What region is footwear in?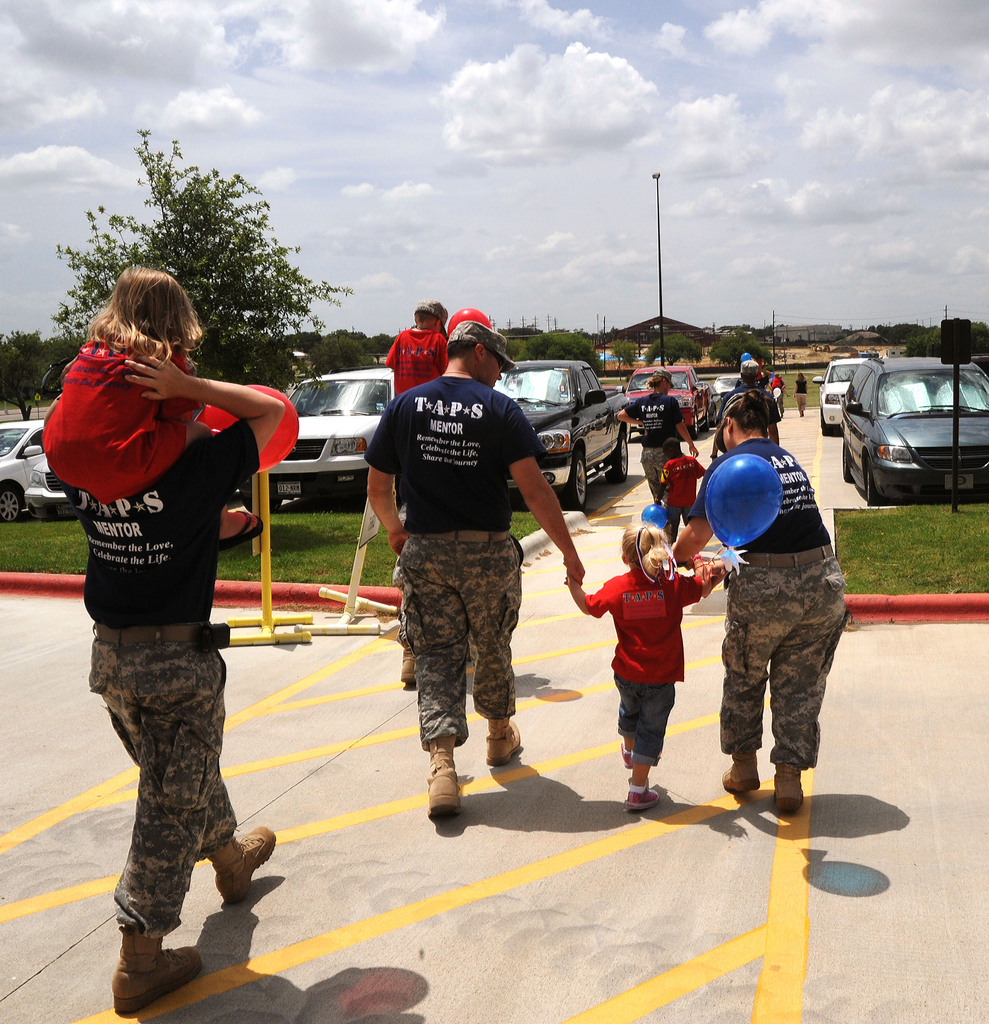
x1=488, y1=715, x2=525, y2=758.
